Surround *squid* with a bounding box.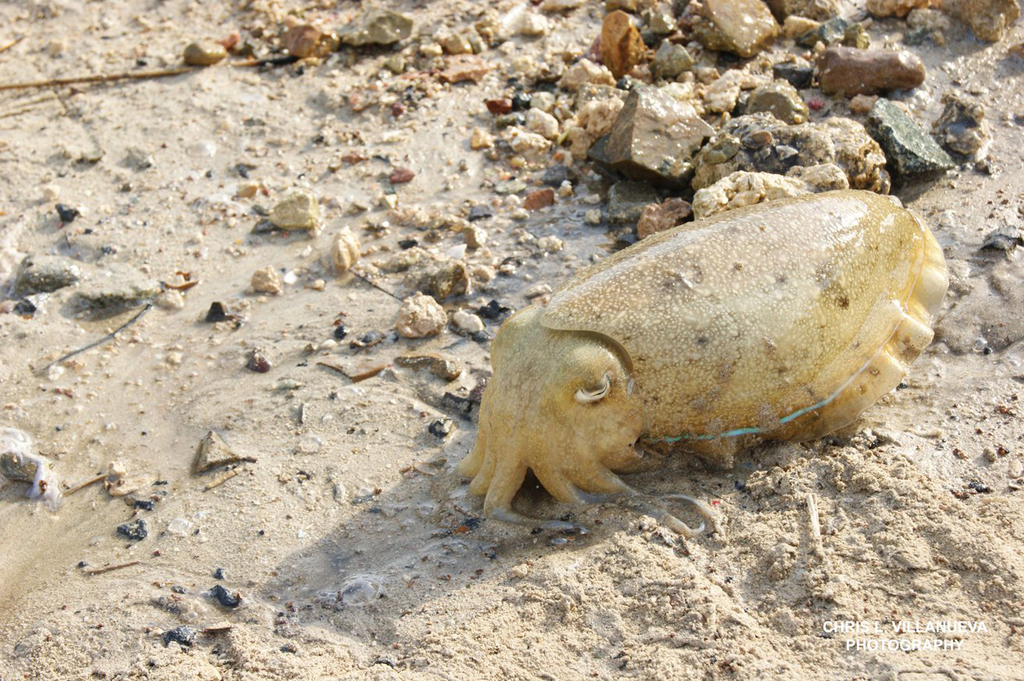
pyautogui.locateOnScreen(453, 185, 948, 530).
